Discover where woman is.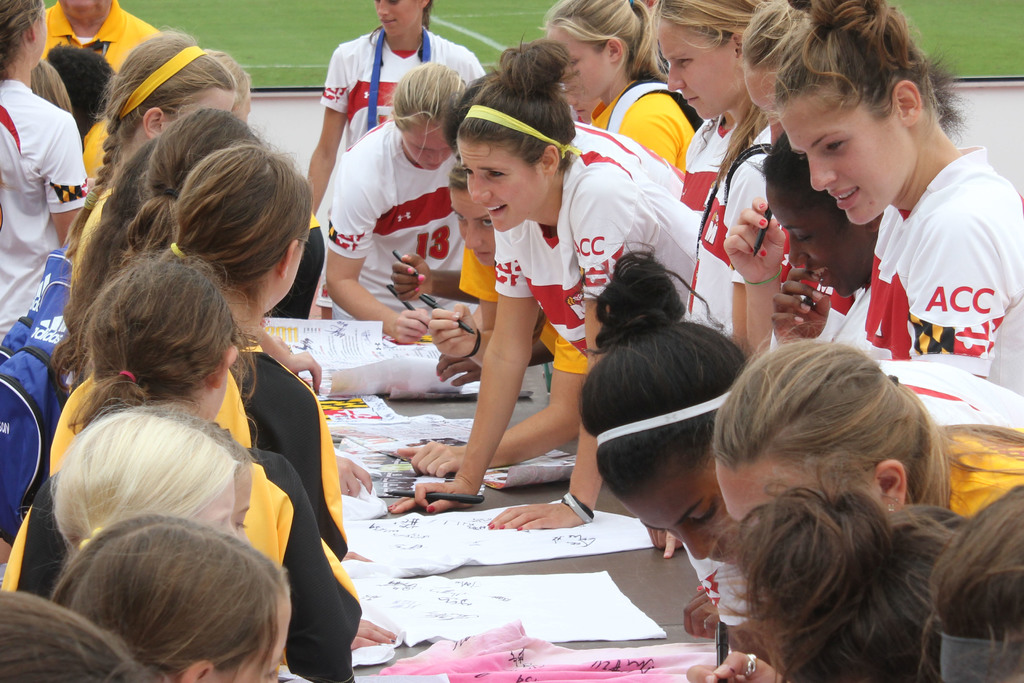
Discovered at (x1=390, y1=38, x2=705, y2=531).
